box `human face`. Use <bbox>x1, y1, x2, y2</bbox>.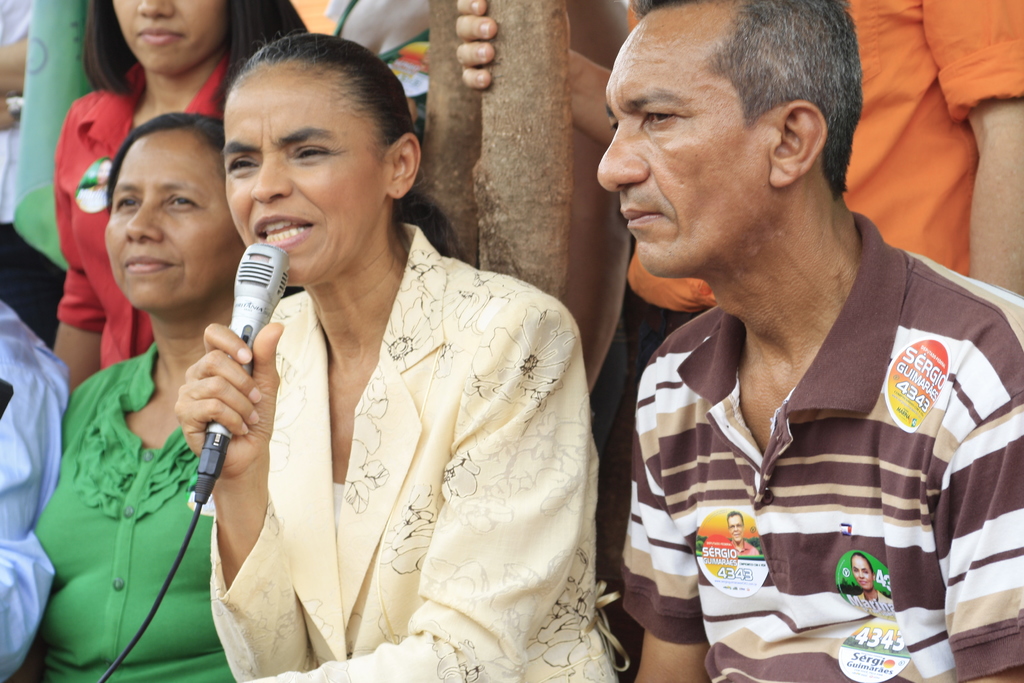
<bbox>102, 124, 246, 315</bbox>.
